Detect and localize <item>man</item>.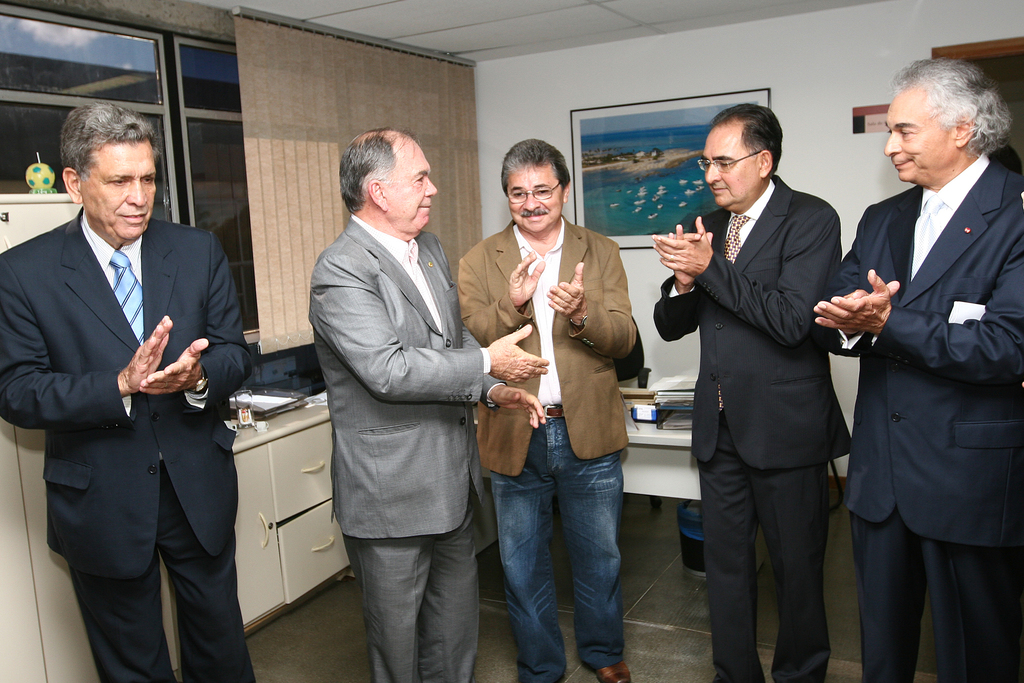
Localized at [646,103,851,682].
